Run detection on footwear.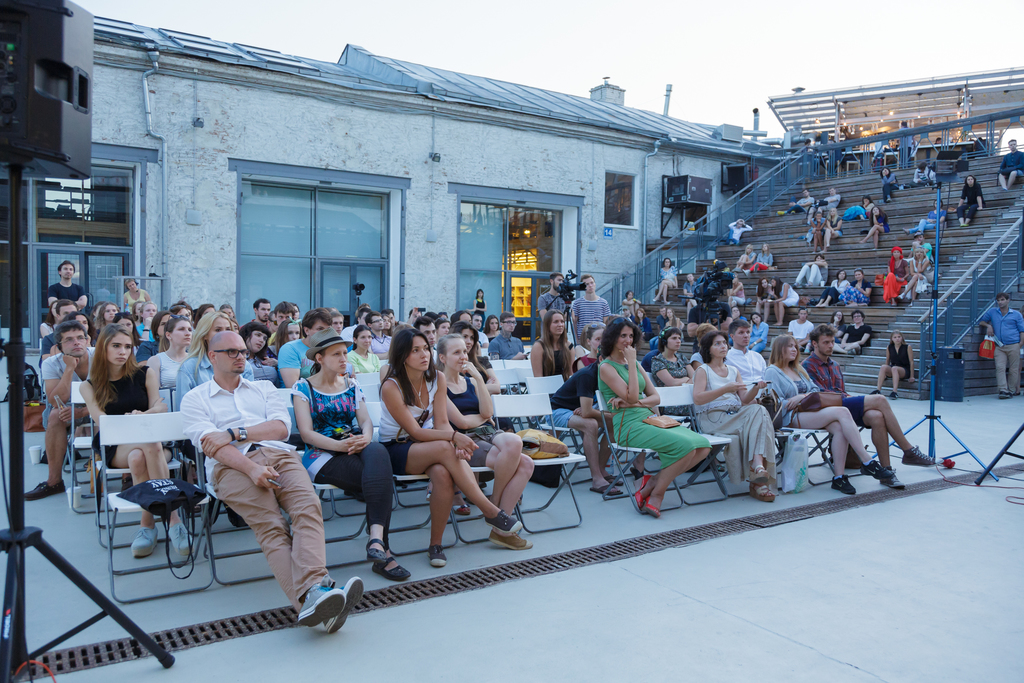
Result: locate(131, 529, 157, 556).
